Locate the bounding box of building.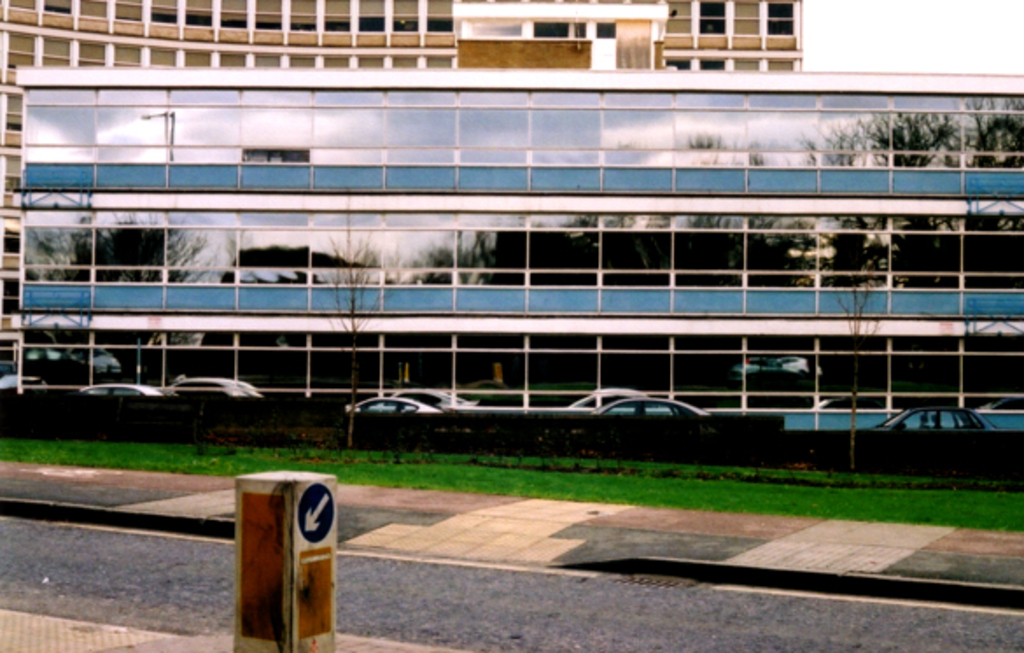
Bounding box: (0,0,805,376).
